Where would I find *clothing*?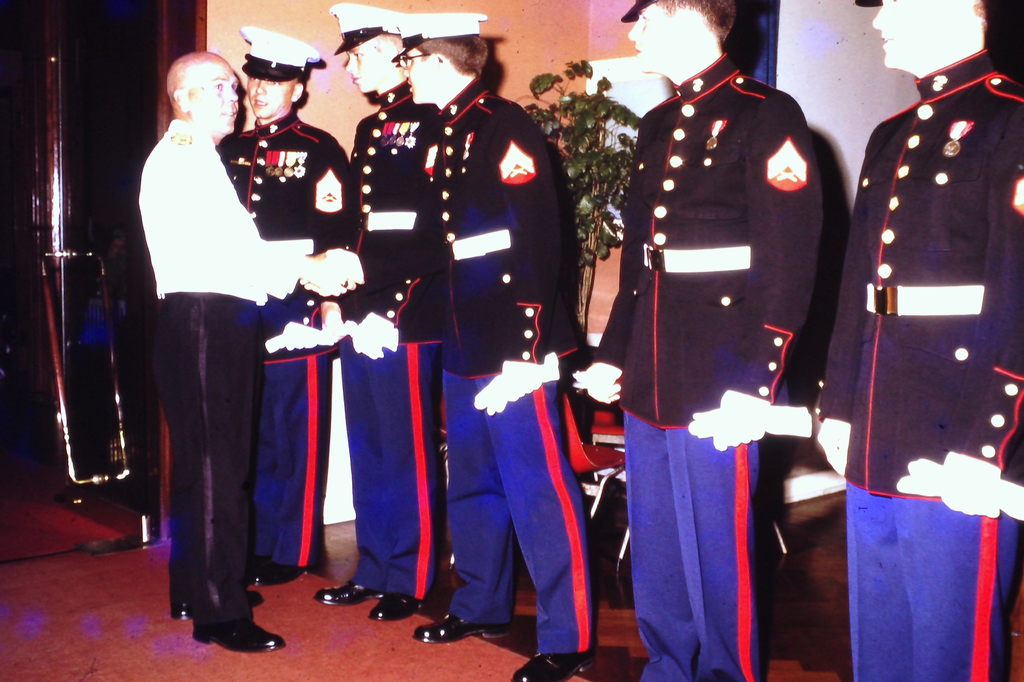
At (left=342, top=79, right=451, bottom=597).
